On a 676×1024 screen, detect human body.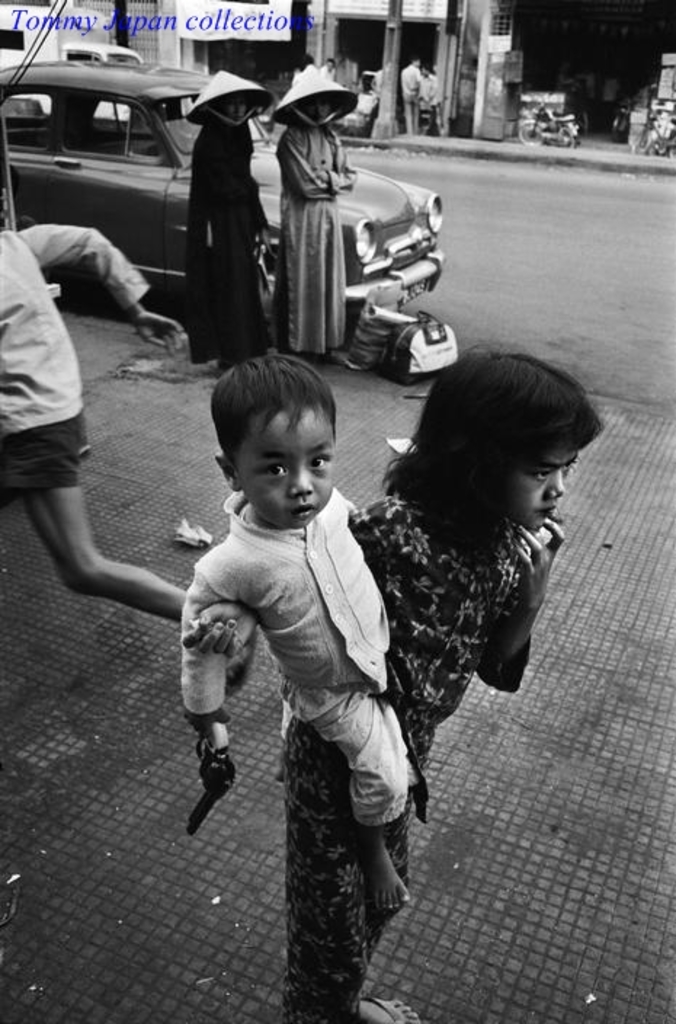
(0, 215, 233, 703).
